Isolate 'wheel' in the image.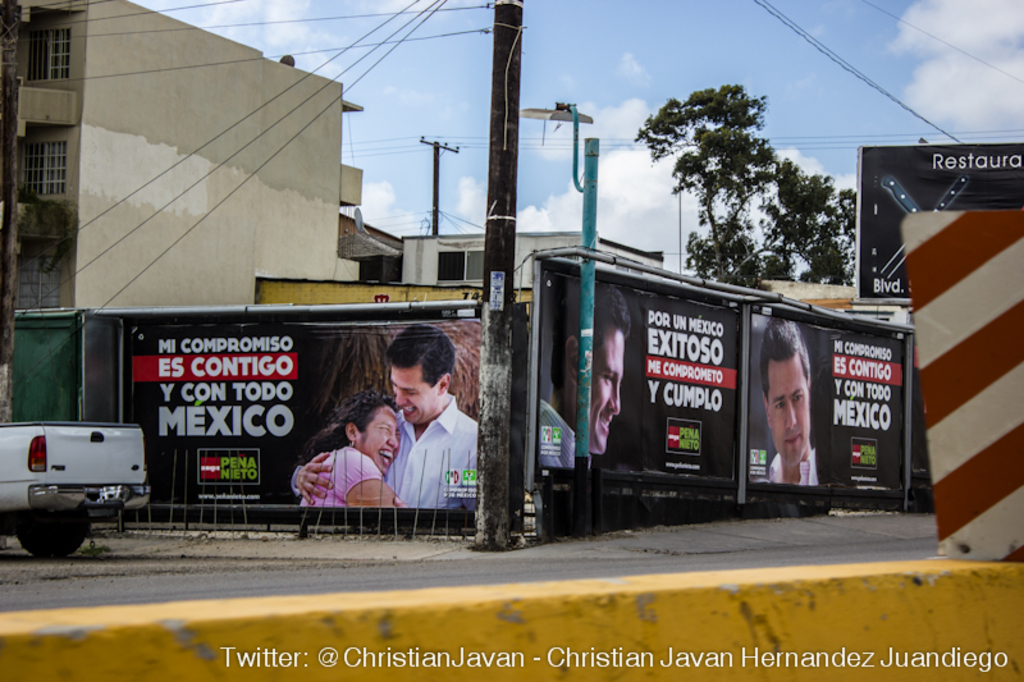
Isolated region: <bbox>12, 507, 91, 563</bbox>.
